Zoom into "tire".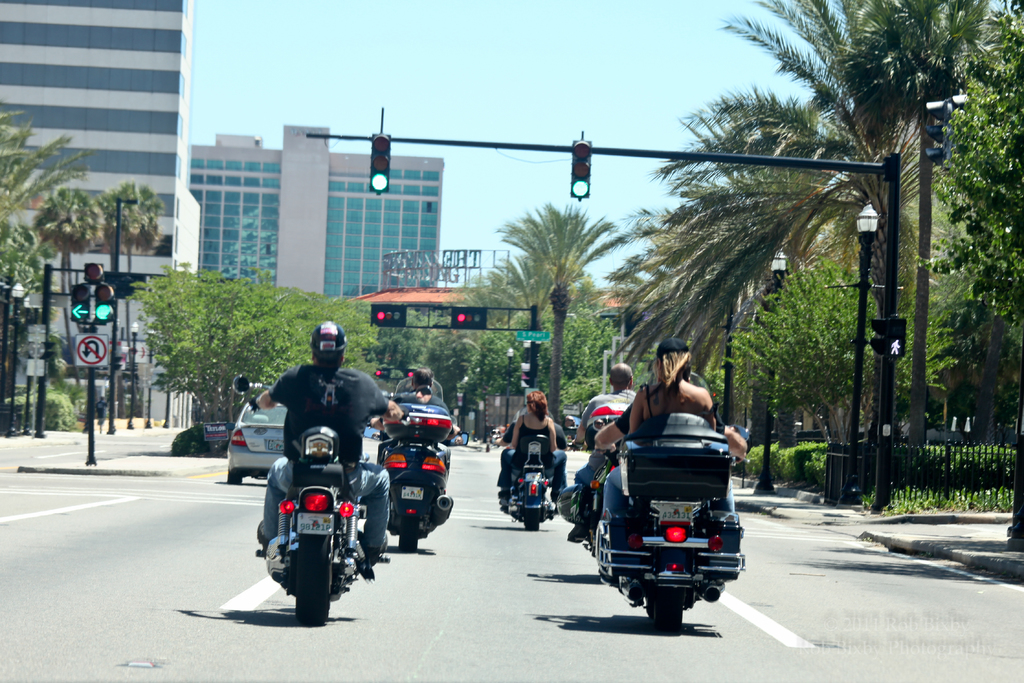
Zoom target: BBox(522, 512, 543, 530).
